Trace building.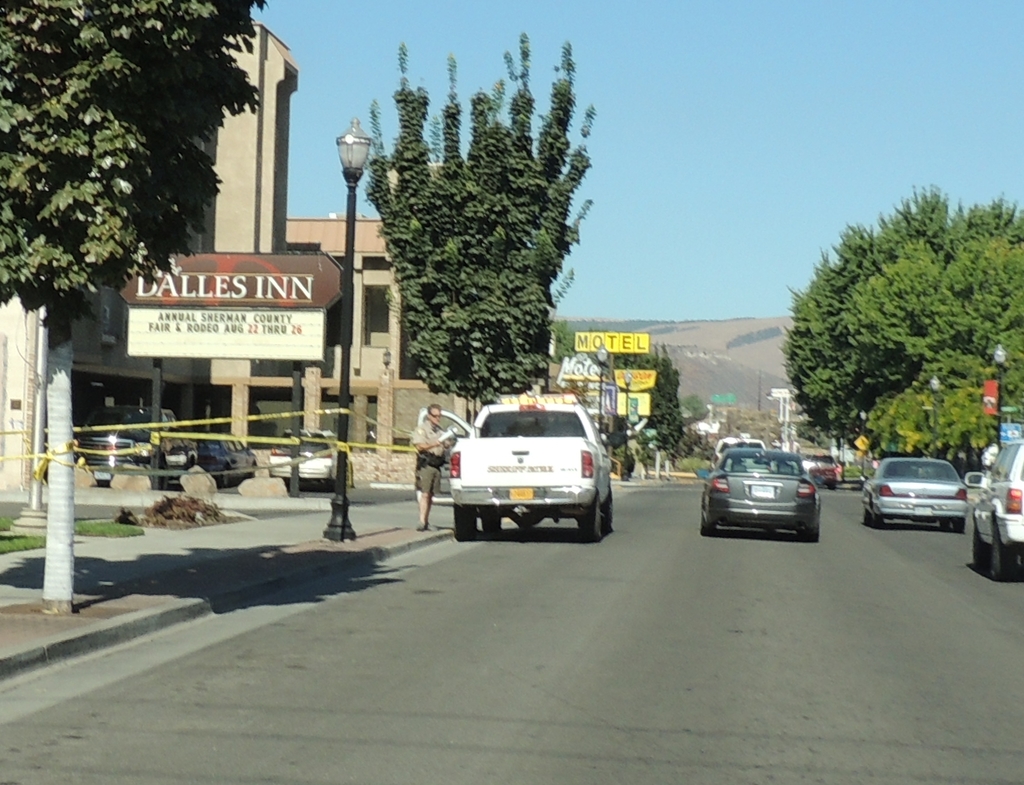
Traced to box(288, 214, 477, 456).
